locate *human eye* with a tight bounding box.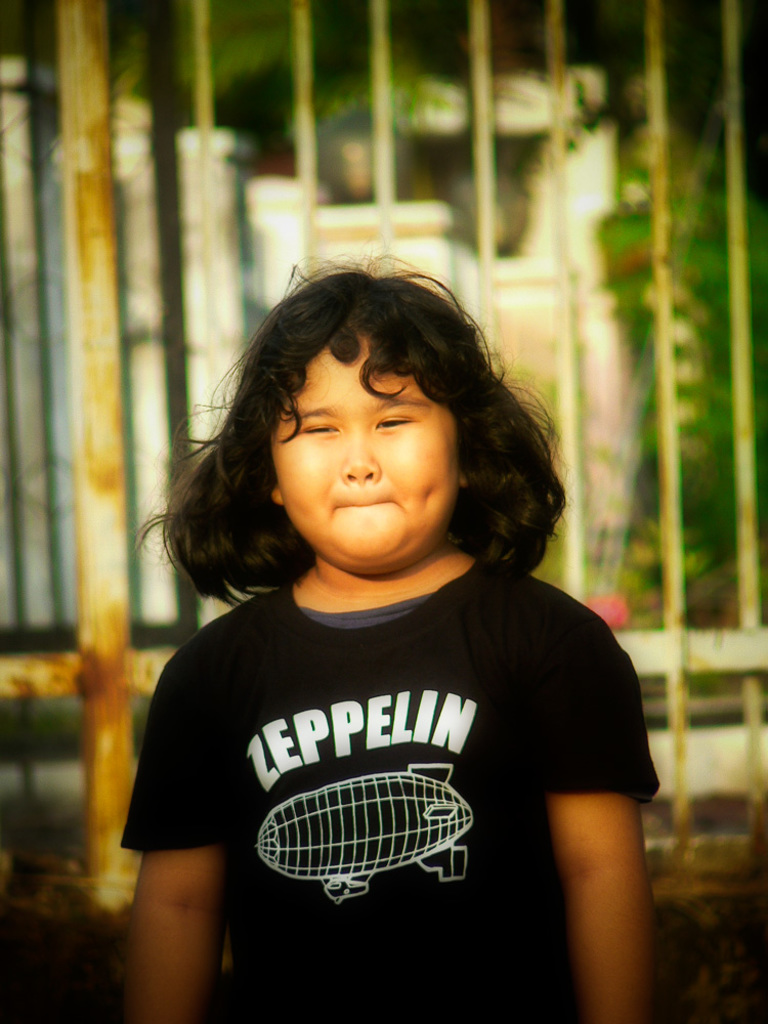
l=291, t=415, r=339, b=439.
